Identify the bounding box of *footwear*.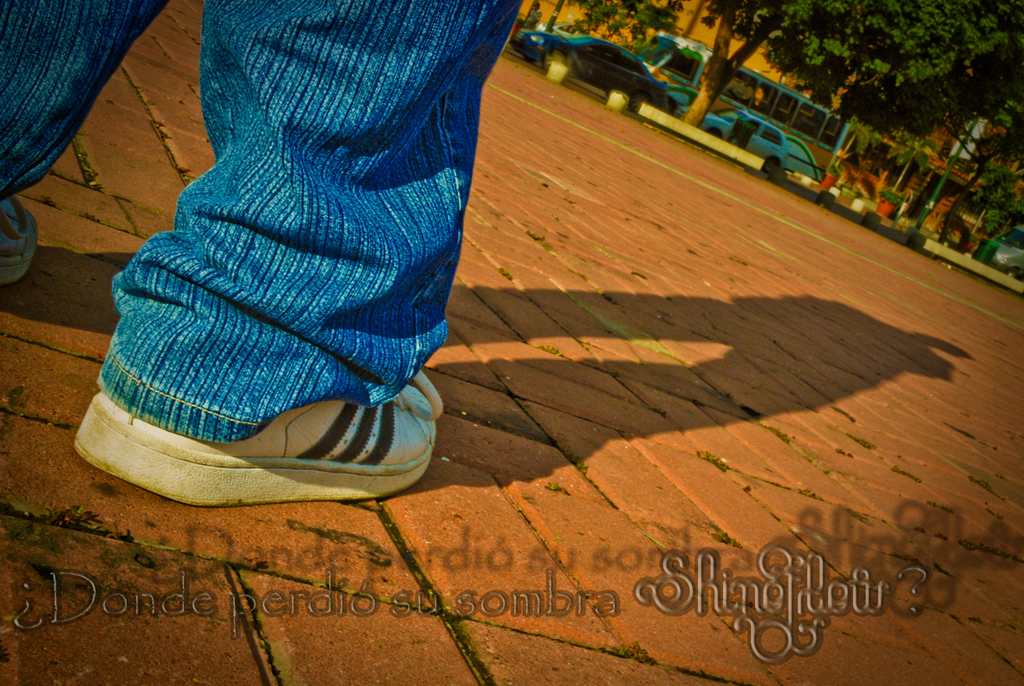
bbox=(0, 188, 41, 284).
